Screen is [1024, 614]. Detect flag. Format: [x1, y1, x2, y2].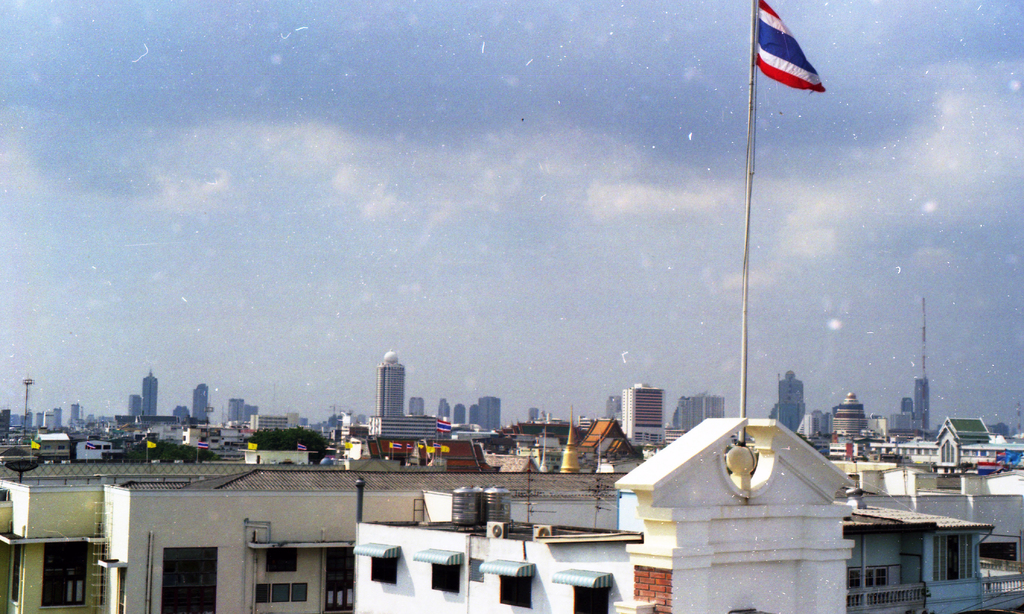
[296, 442, 310, 454].
